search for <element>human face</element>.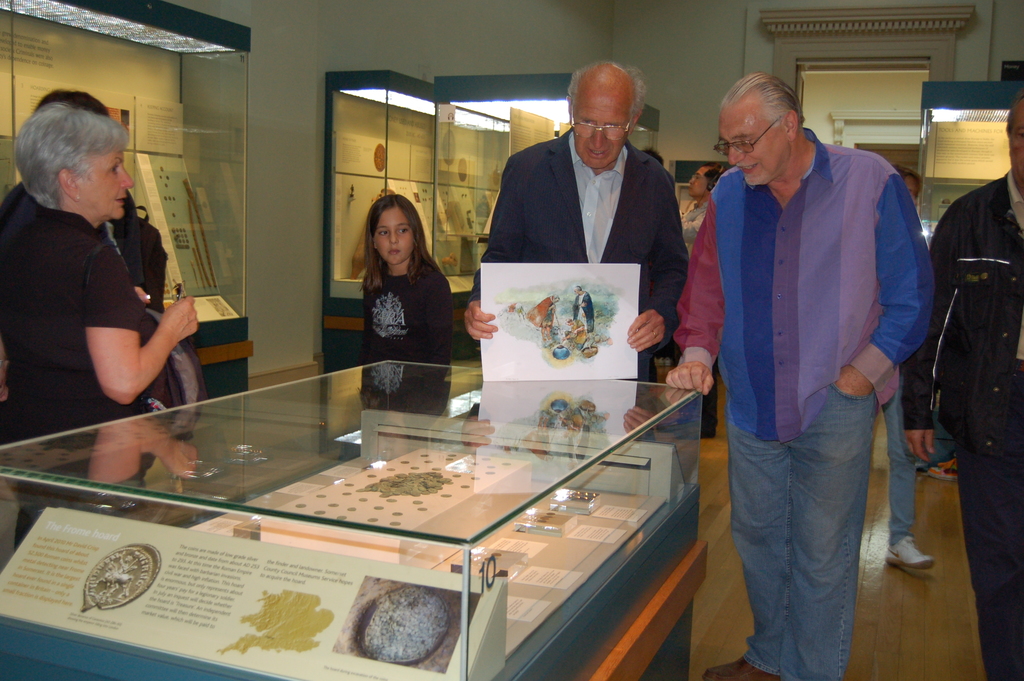
Found at 907,172,920,210.
